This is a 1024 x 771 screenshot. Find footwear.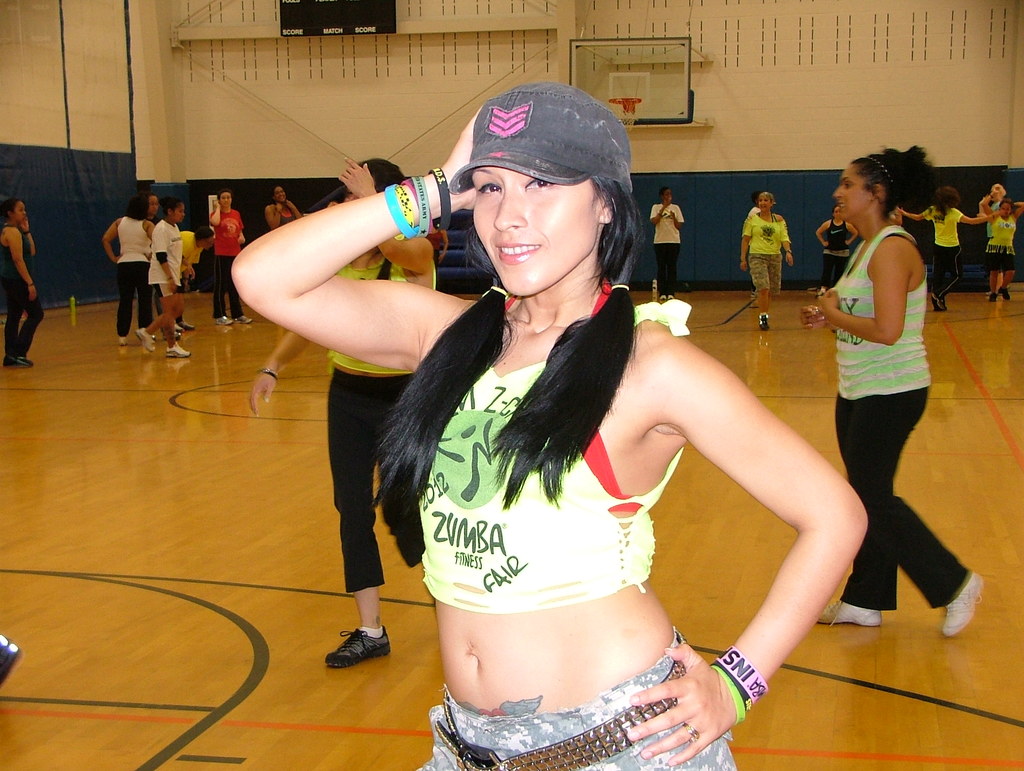
Bounding box: box(941, 572, 984, 635).
